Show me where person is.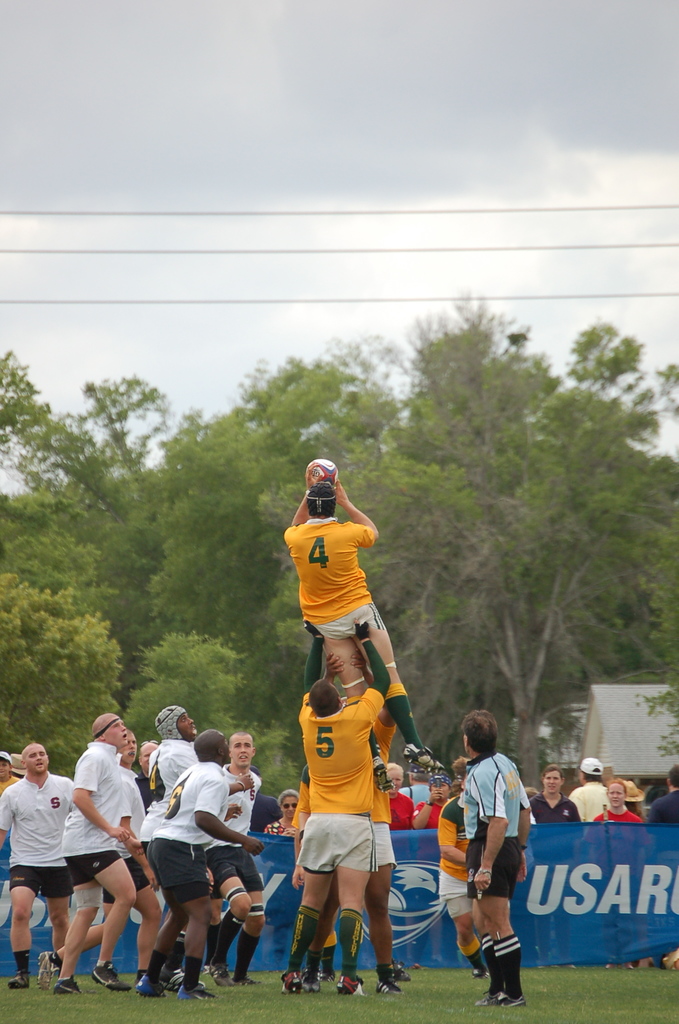
person is at detection(266, 787, 299, 830).
